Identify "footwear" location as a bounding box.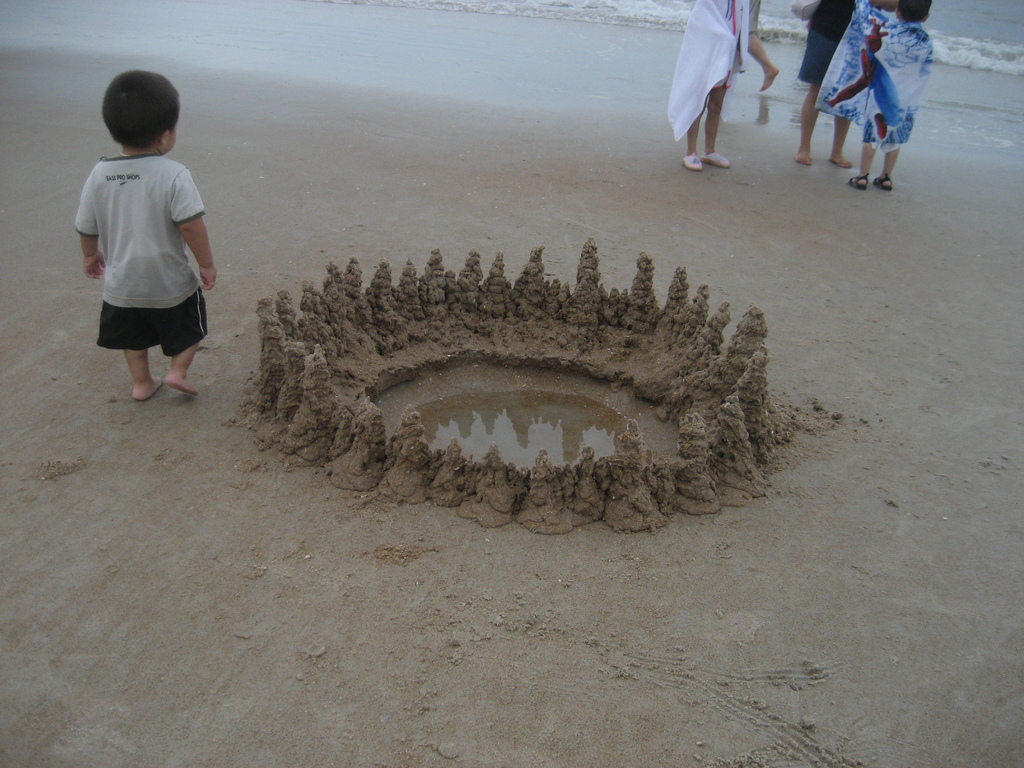
bbox(842, 172, 874, 191).
